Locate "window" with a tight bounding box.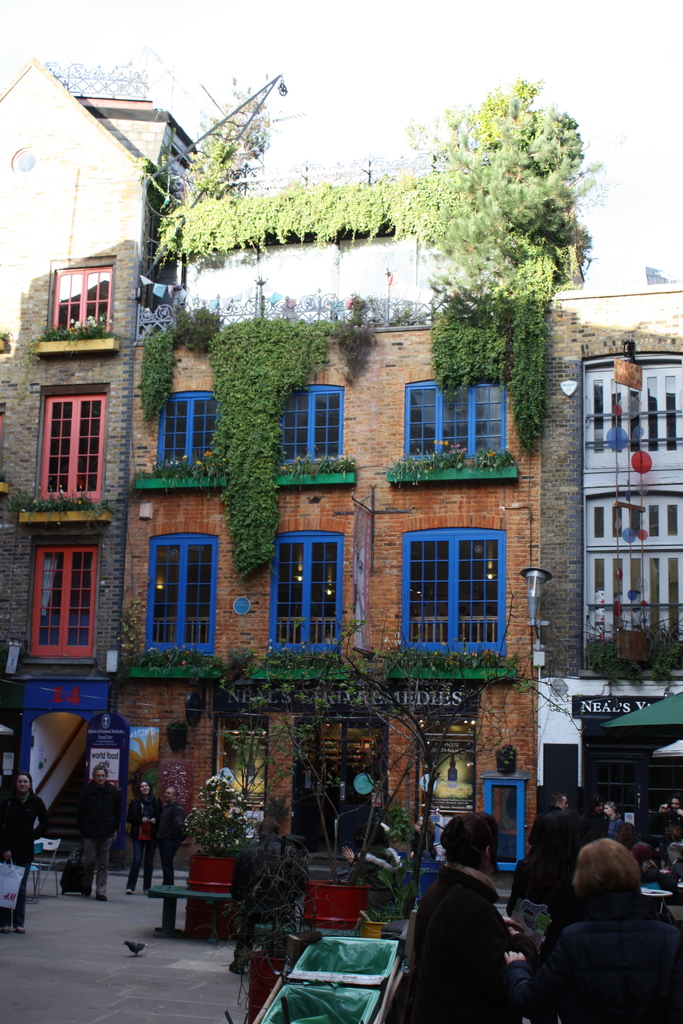
273,381,352,467.
